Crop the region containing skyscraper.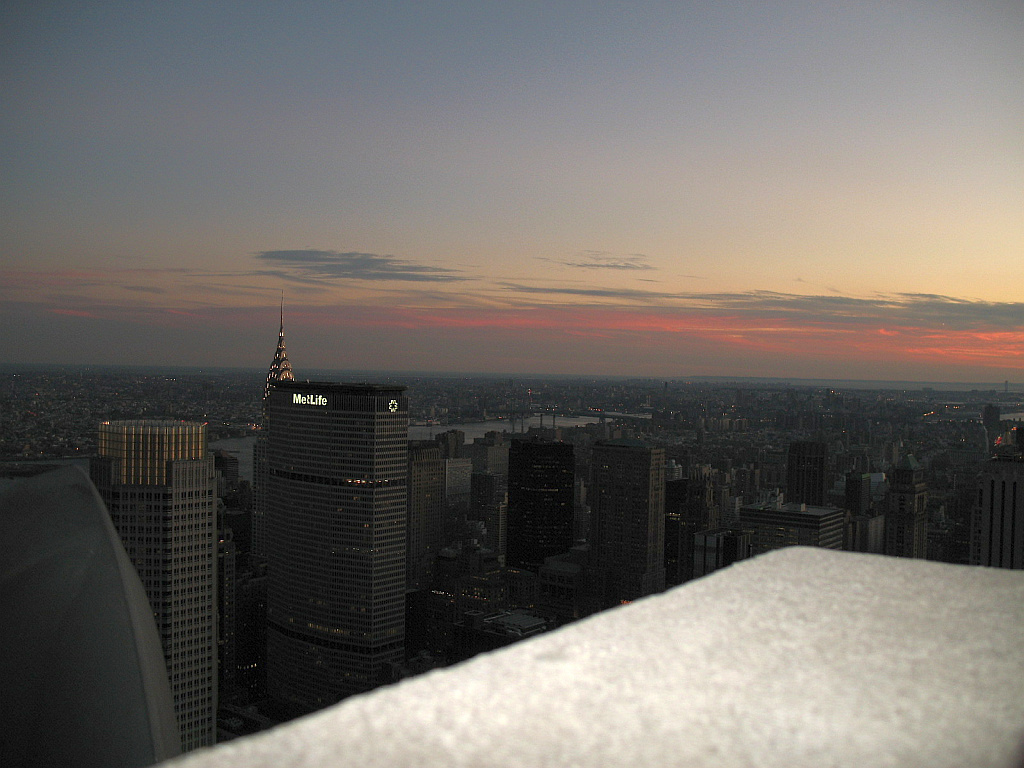
Crop region: 253:404:269:509.
